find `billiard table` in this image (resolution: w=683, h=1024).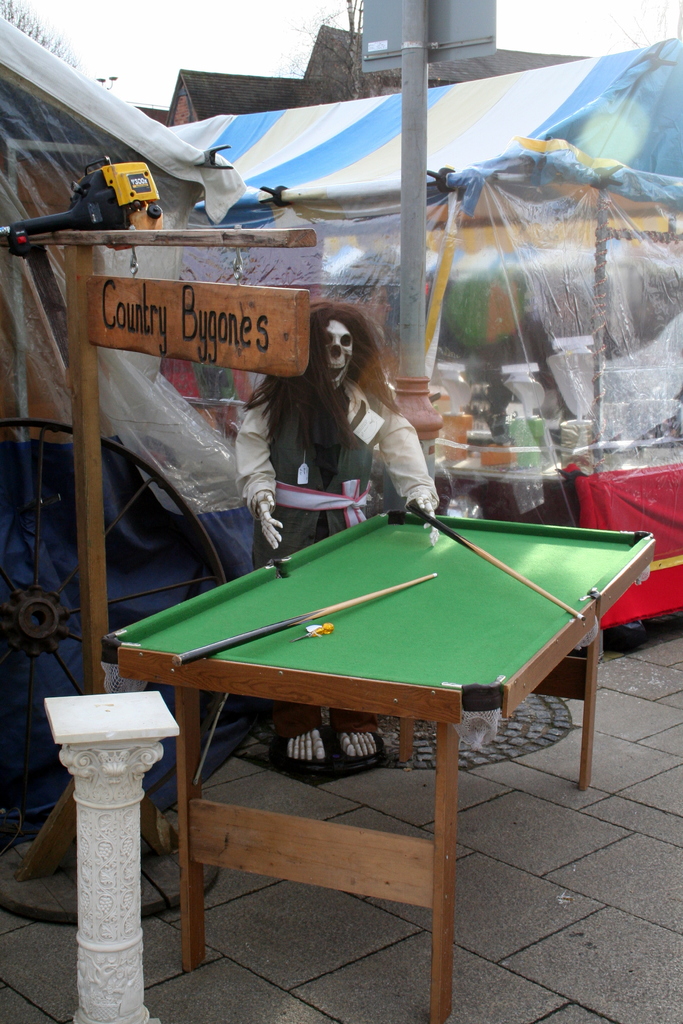
<bbox>103, 506, 656, 1022</bbox>.
